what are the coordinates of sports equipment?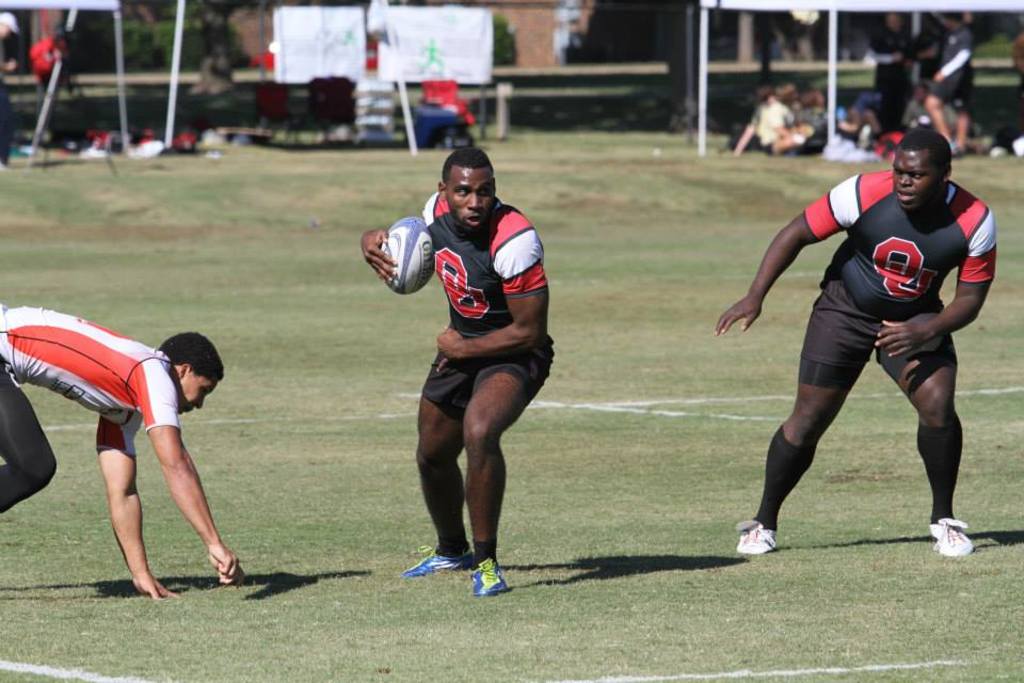
Rect(407, 550, 474, 575).
